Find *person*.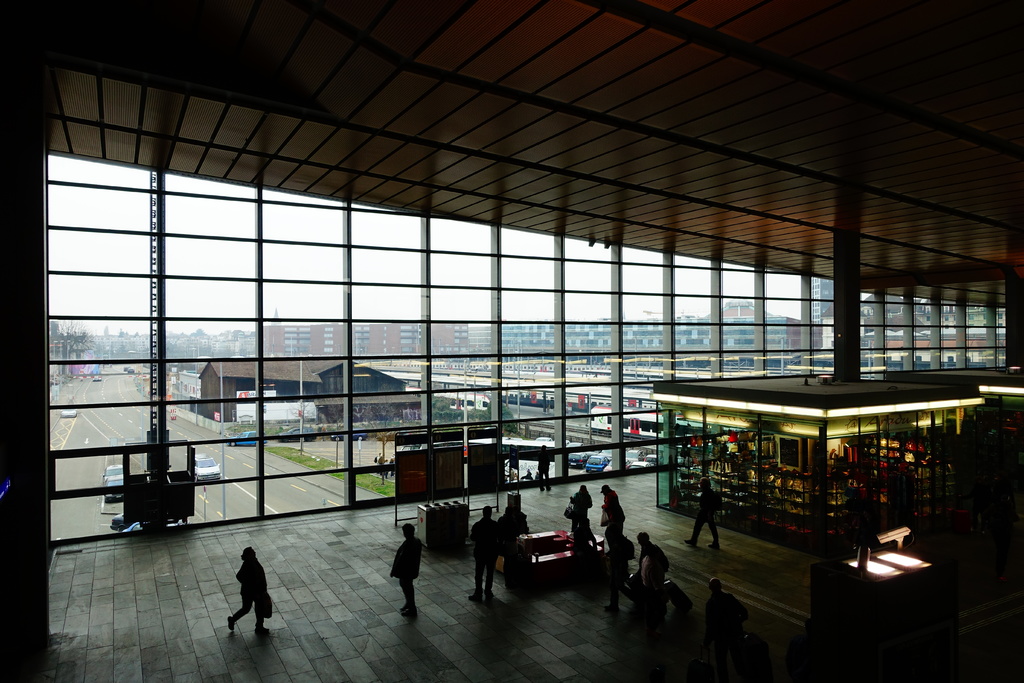
detection(604, 483, 620, 538).
